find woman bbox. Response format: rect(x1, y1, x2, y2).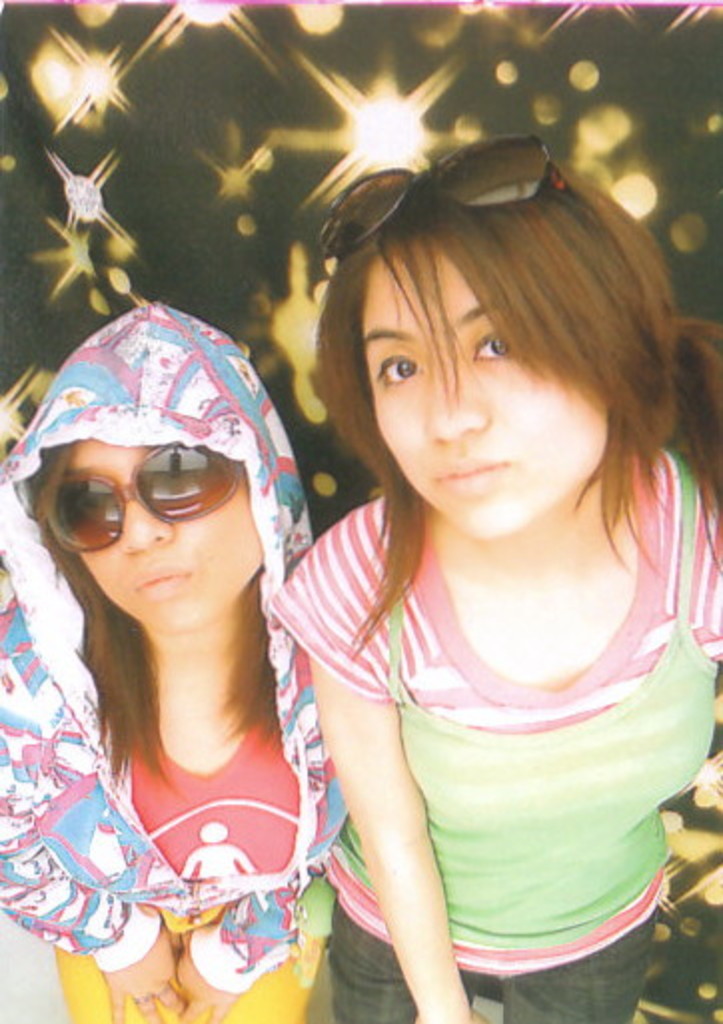
rect(216, 96, 701, 1016).
